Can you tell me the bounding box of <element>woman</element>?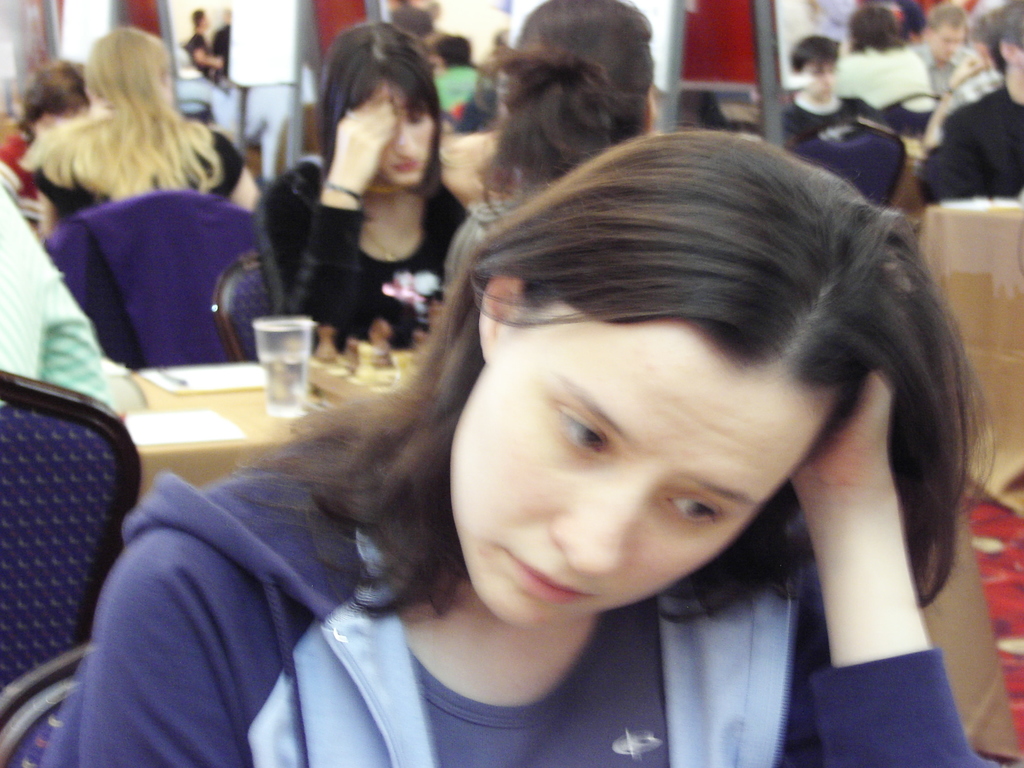
440, 0, 650, 301.
